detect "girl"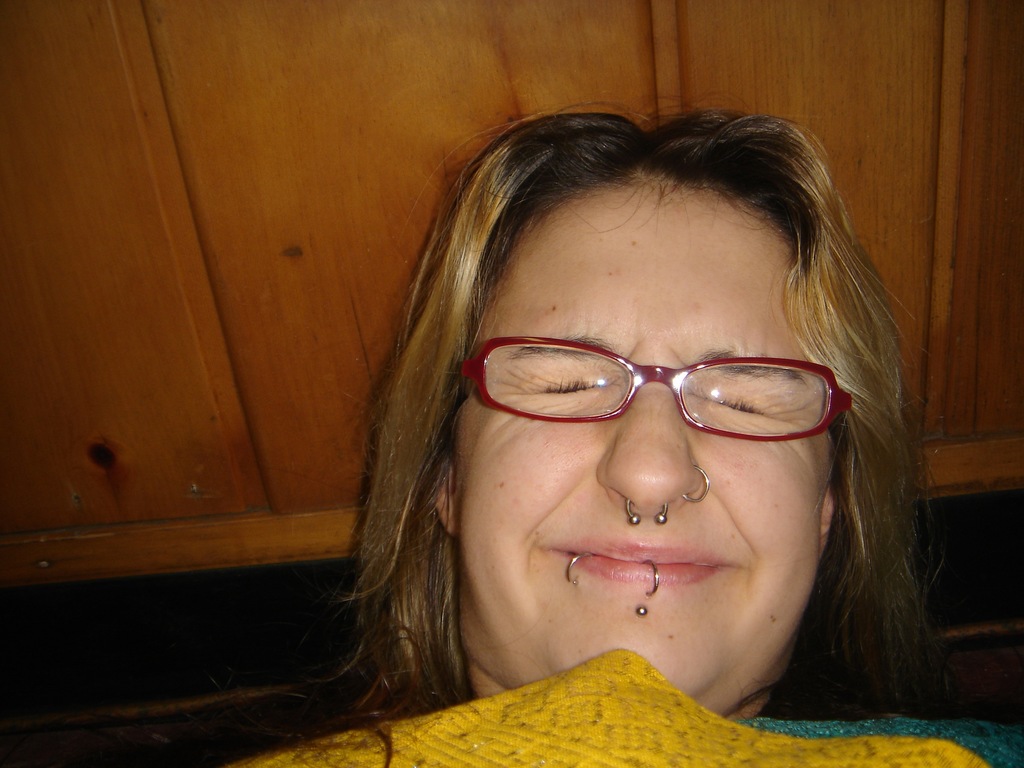
229:90:1023:767
